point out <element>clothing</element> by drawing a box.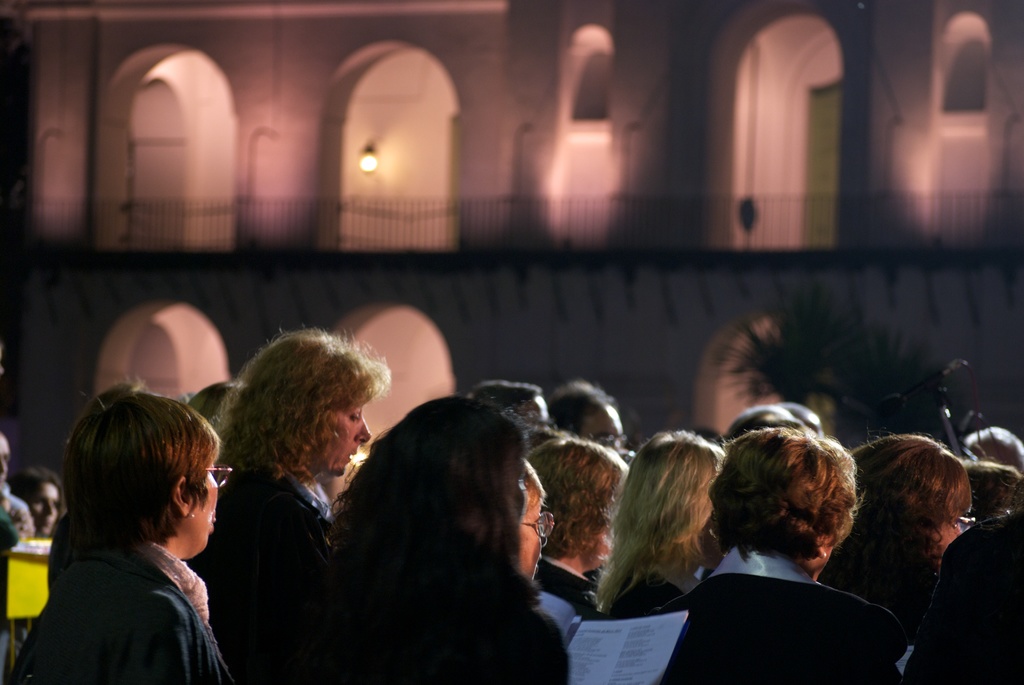
670,539,906,684.
